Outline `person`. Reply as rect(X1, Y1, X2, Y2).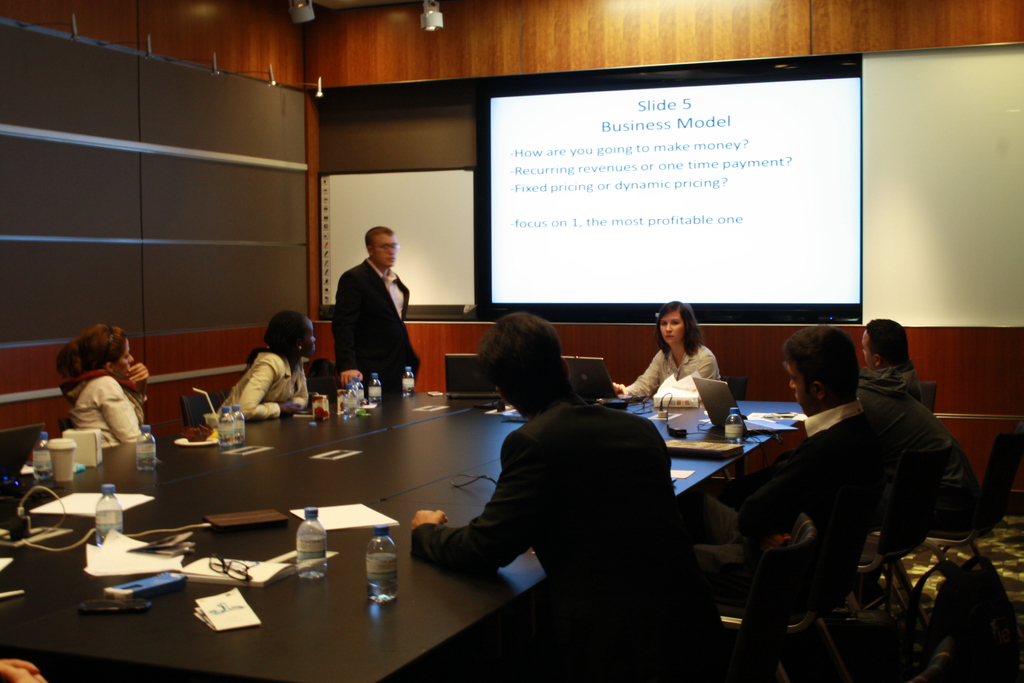
rect(613, 302, 726, 406).
